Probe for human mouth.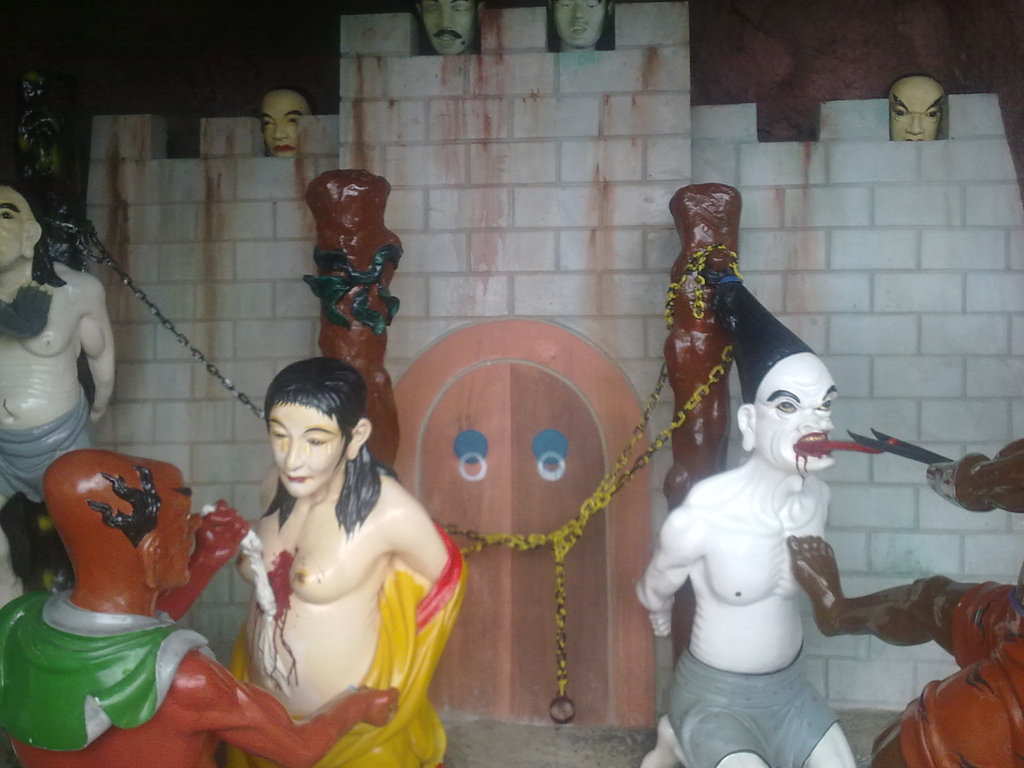
Probe result: 439:36:458:40.
